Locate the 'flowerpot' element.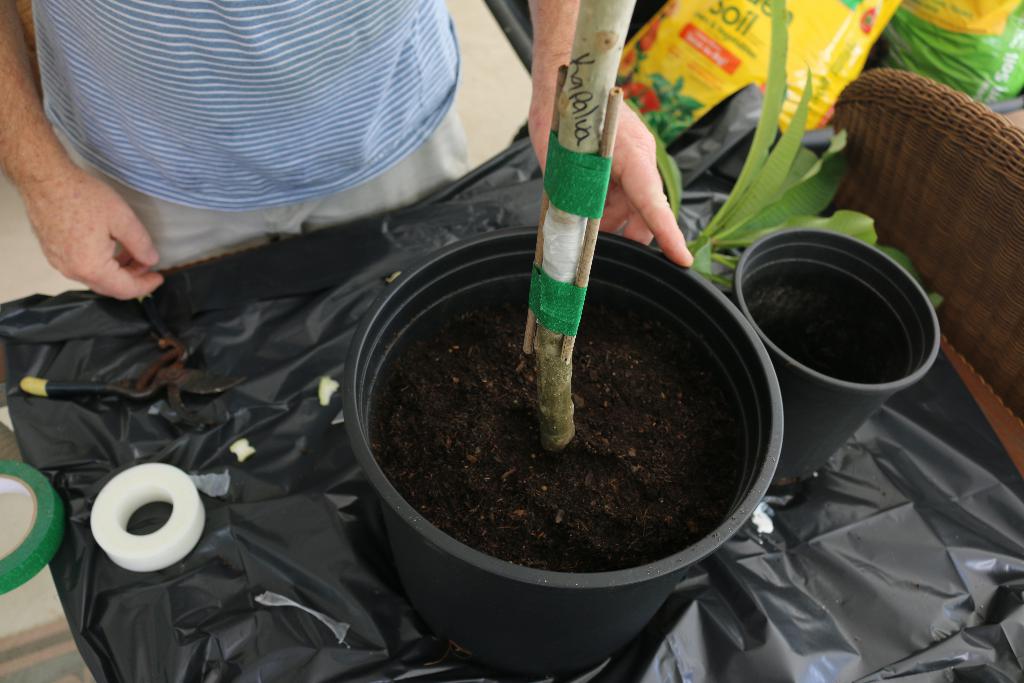
Element bbox: 731:225:941:479.
